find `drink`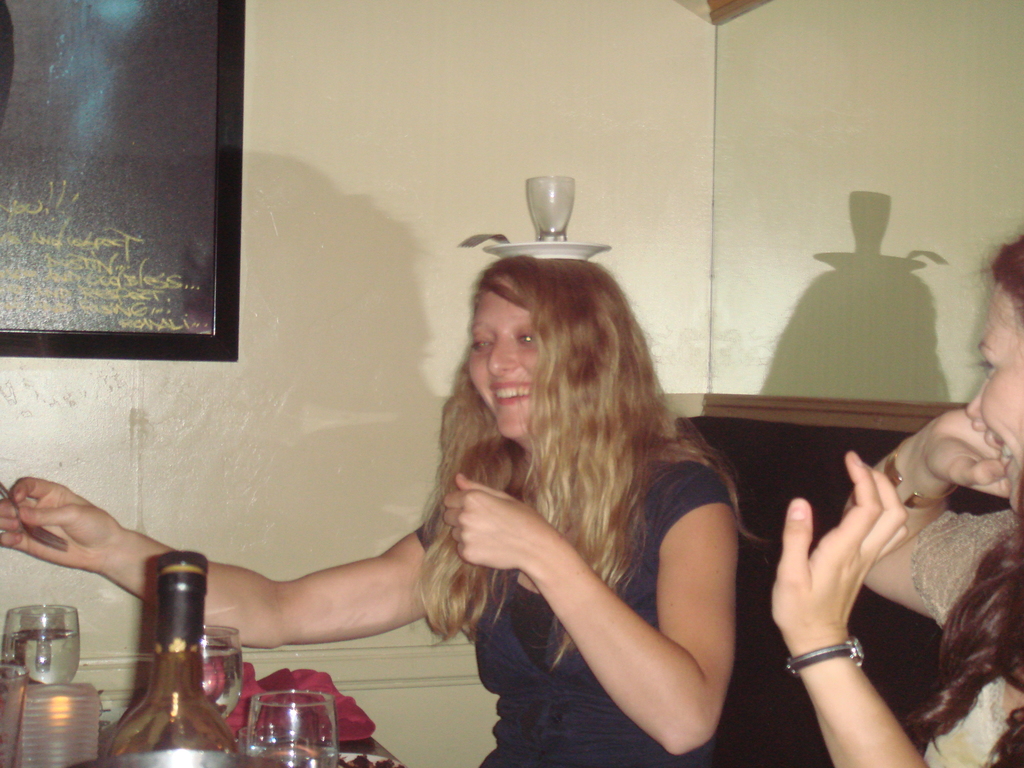
<bbox>116, 544, 220, 767</bbox>
